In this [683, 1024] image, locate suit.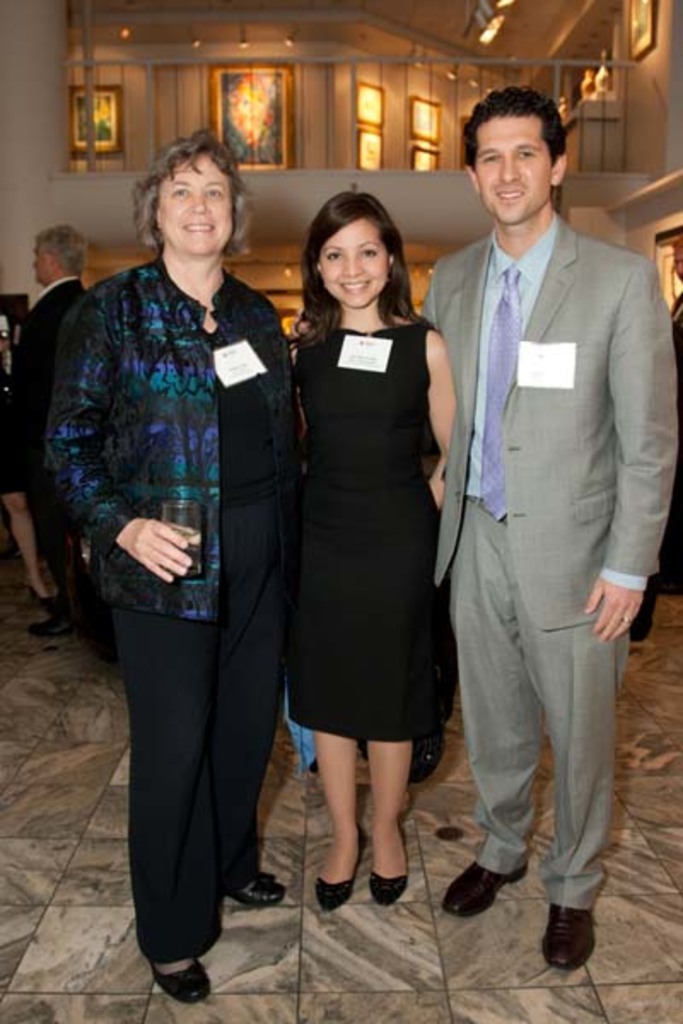
Bounding box: select_region(9, 275, 94, 620).
